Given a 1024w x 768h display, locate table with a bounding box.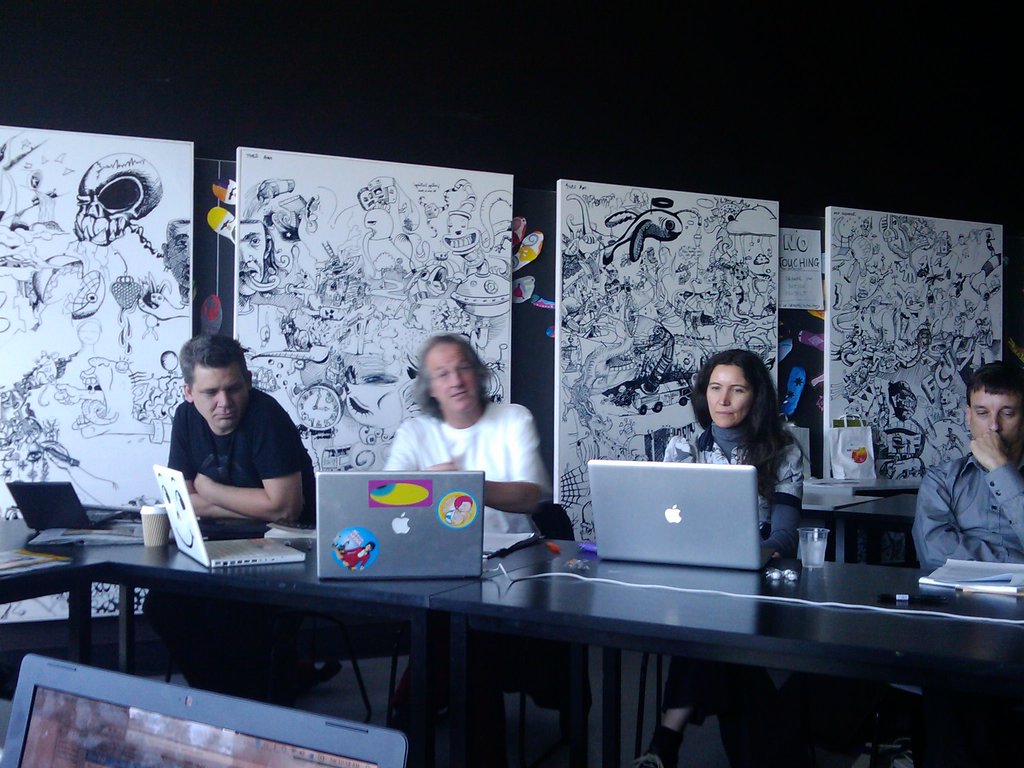
Located: 432,545,1023,767.
